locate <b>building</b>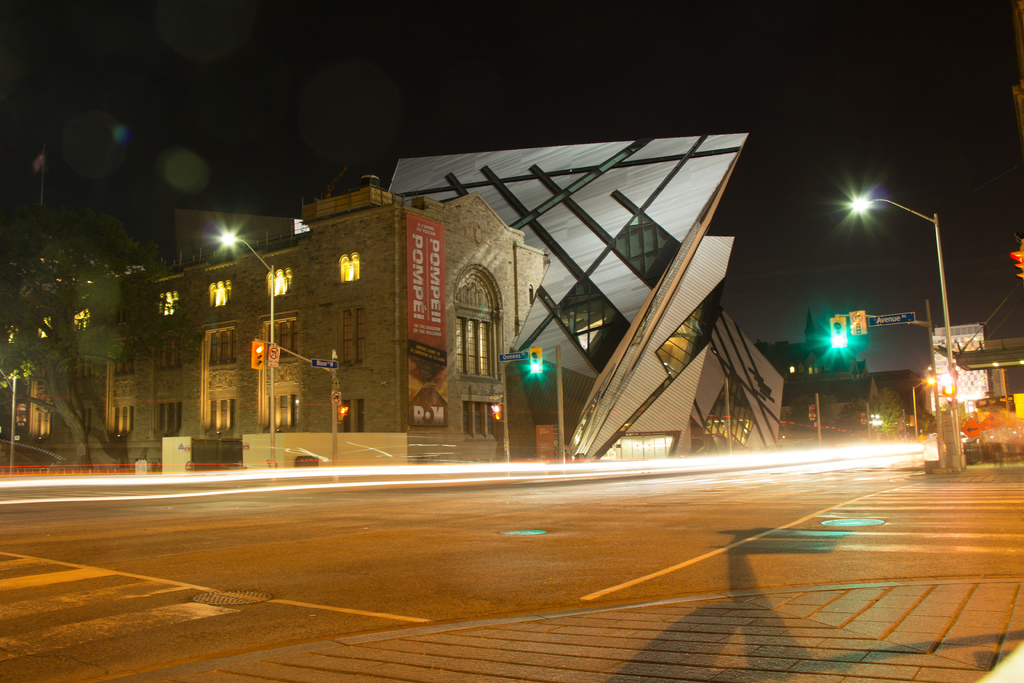
<bbox>385, 126, 780, 466</bbox>
